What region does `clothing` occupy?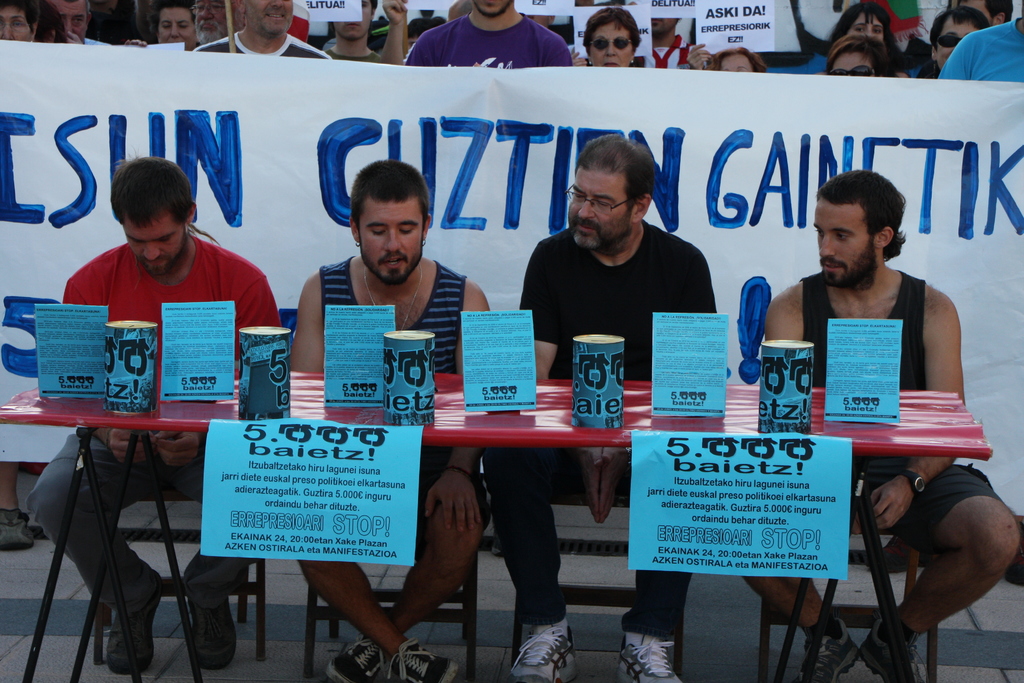
pyautogui.locateOnScreen(799, 281, 1000, 547).
